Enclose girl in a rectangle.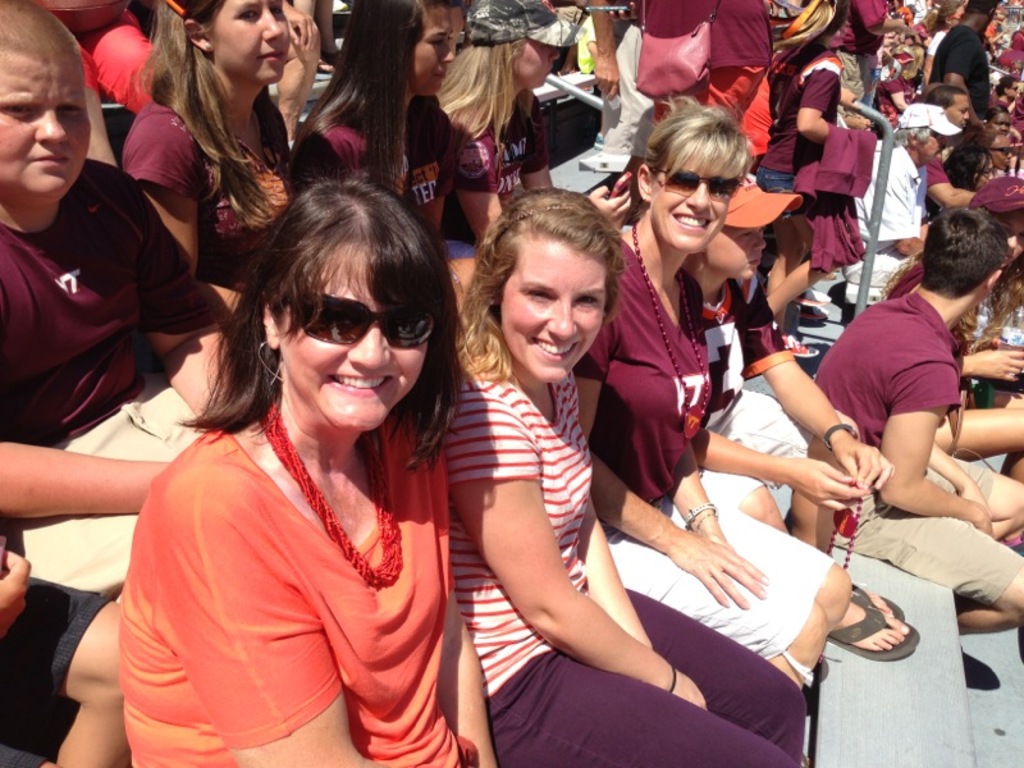
crop(287, 0, 502, 247).
